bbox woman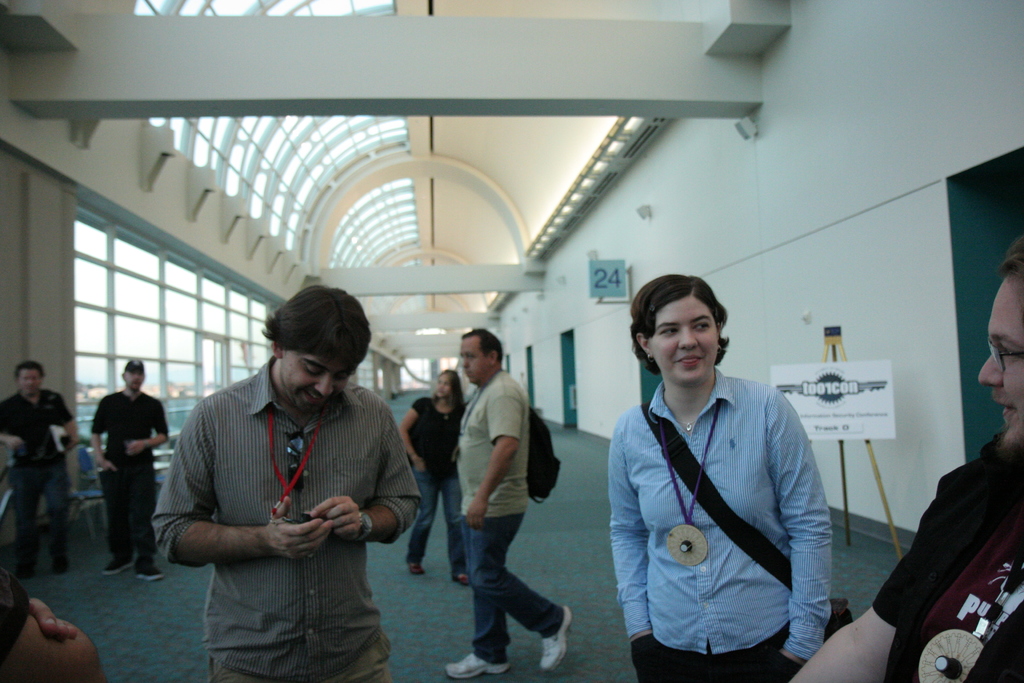
region(605, 270, 853, 673)
